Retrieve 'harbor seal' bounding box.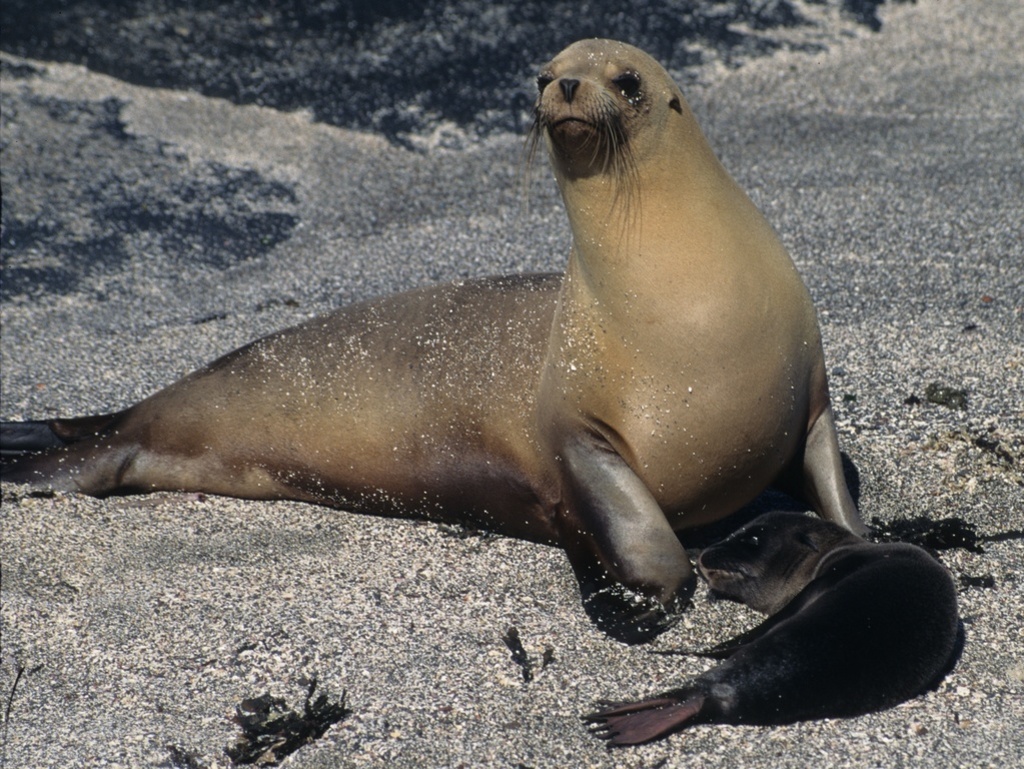
Bounding box: detection(0, 32, 879, 637).
